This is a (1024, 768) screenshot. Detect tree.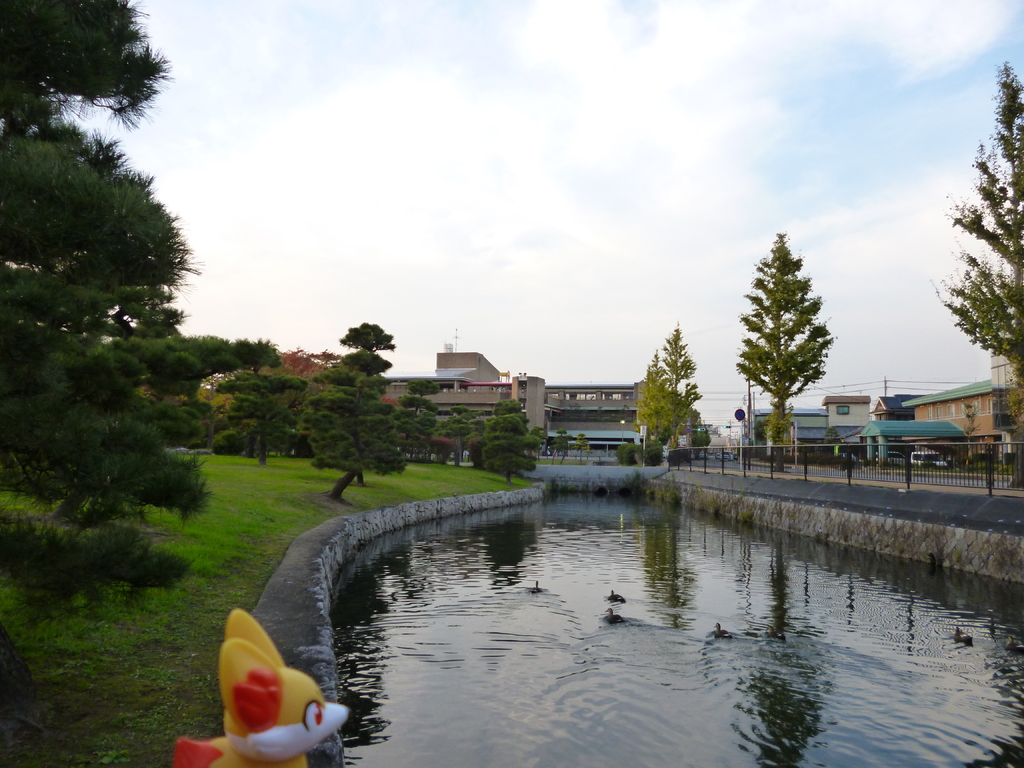
<bbox>640, 324, 705, 461</bbox>.
